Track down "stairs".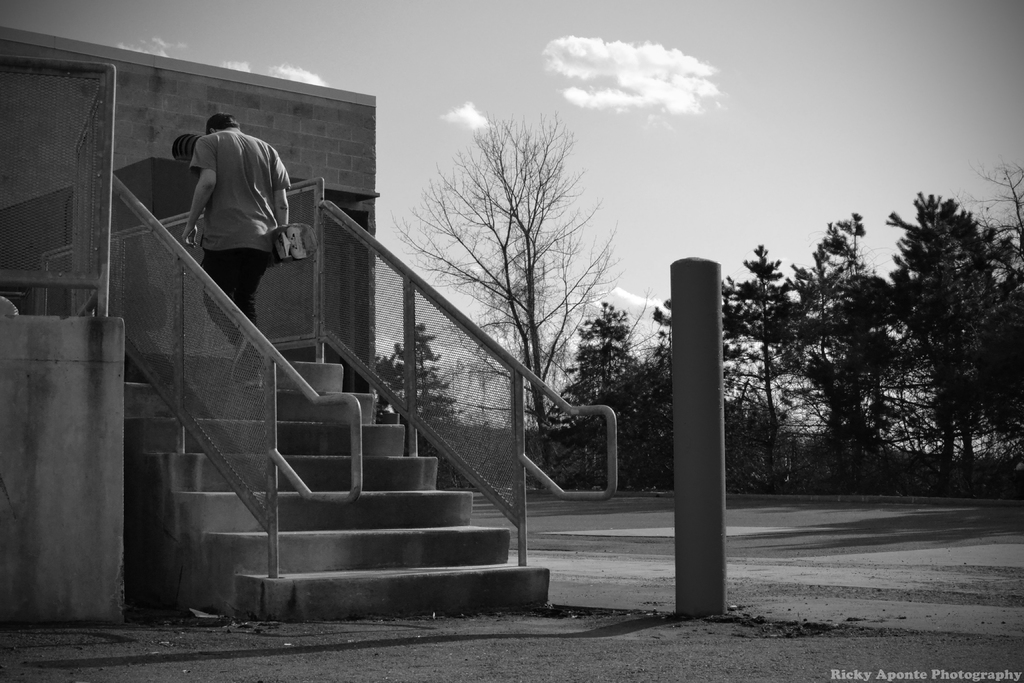
Tracked to (122, 354, 550, 620).
